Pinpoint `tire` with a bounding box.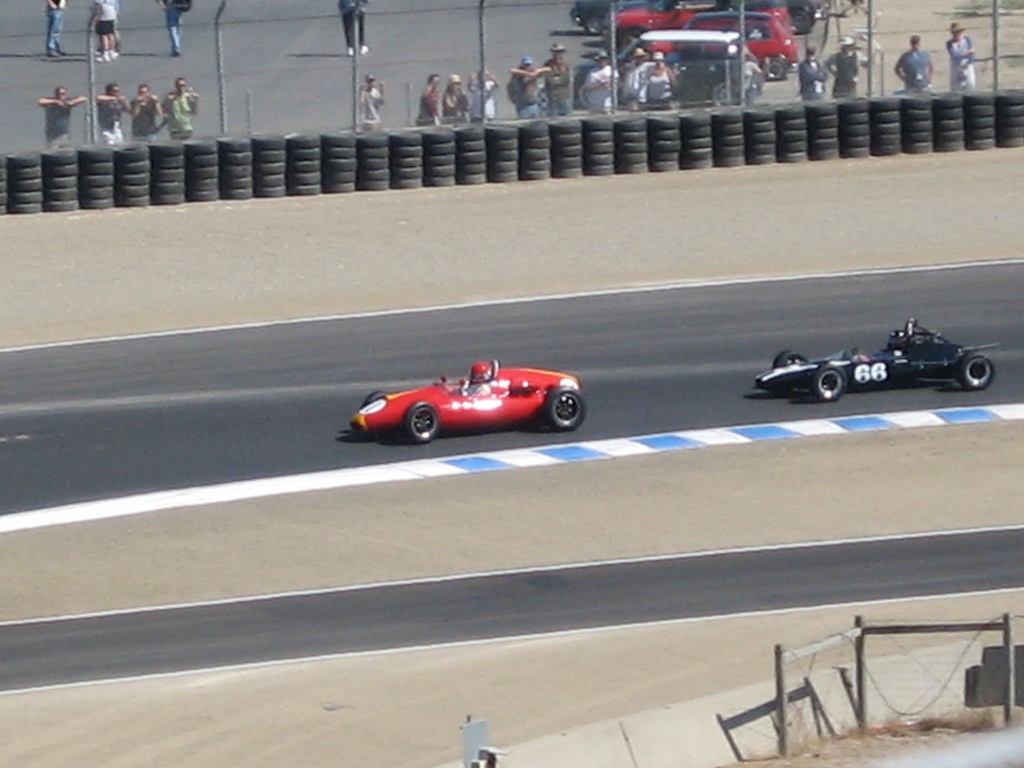
box=[766, 56, 790, 83].
